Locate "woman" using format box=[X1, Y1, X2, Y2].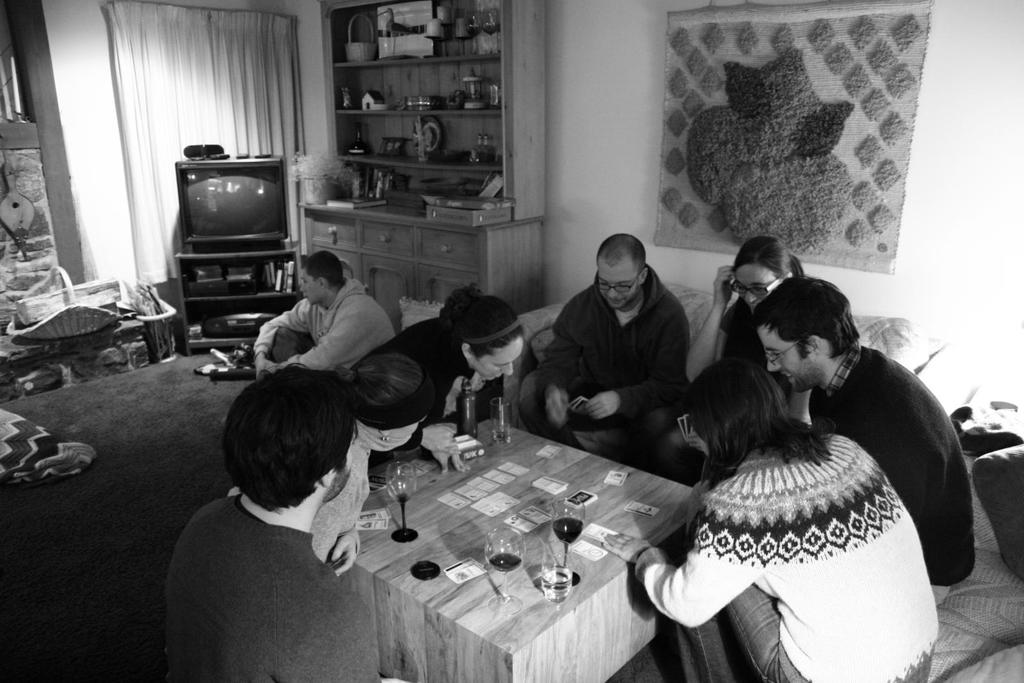
box=[350, 280, 524, 473].
